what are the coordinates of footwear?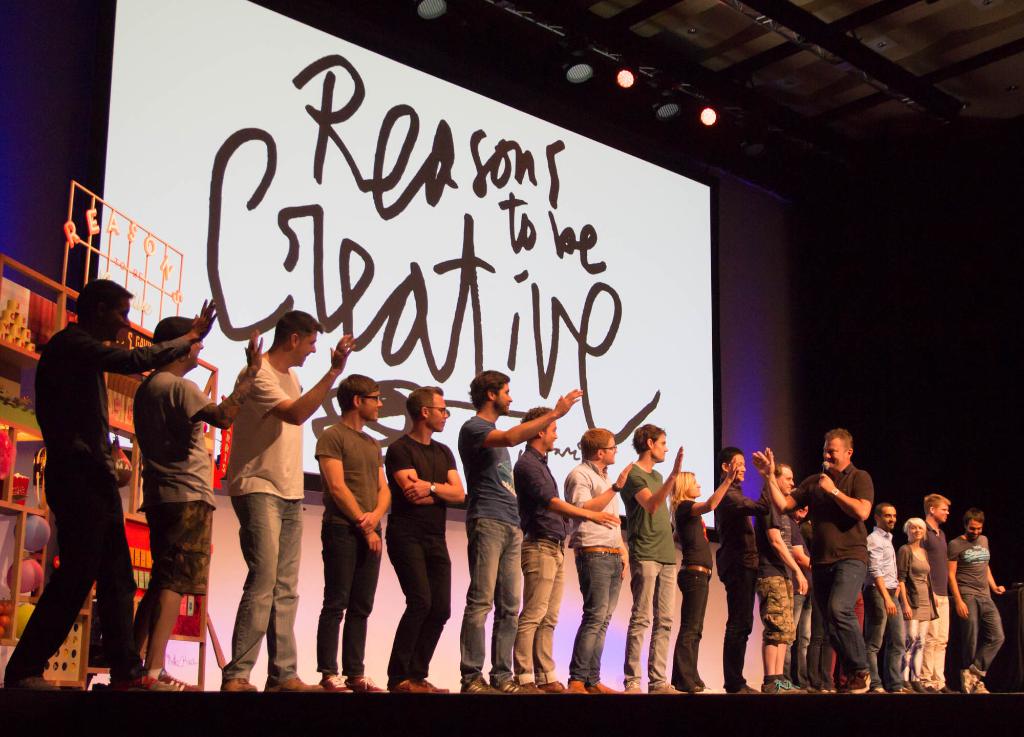
box(928, 686, 958, 694).
